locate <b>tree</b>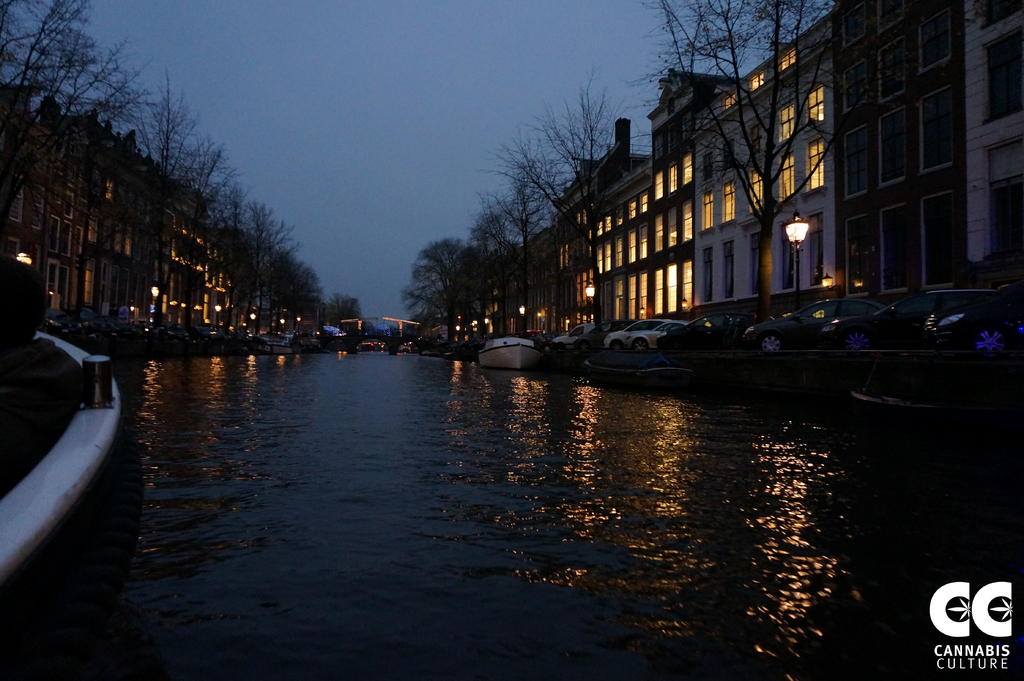
(616,0,885,304)
